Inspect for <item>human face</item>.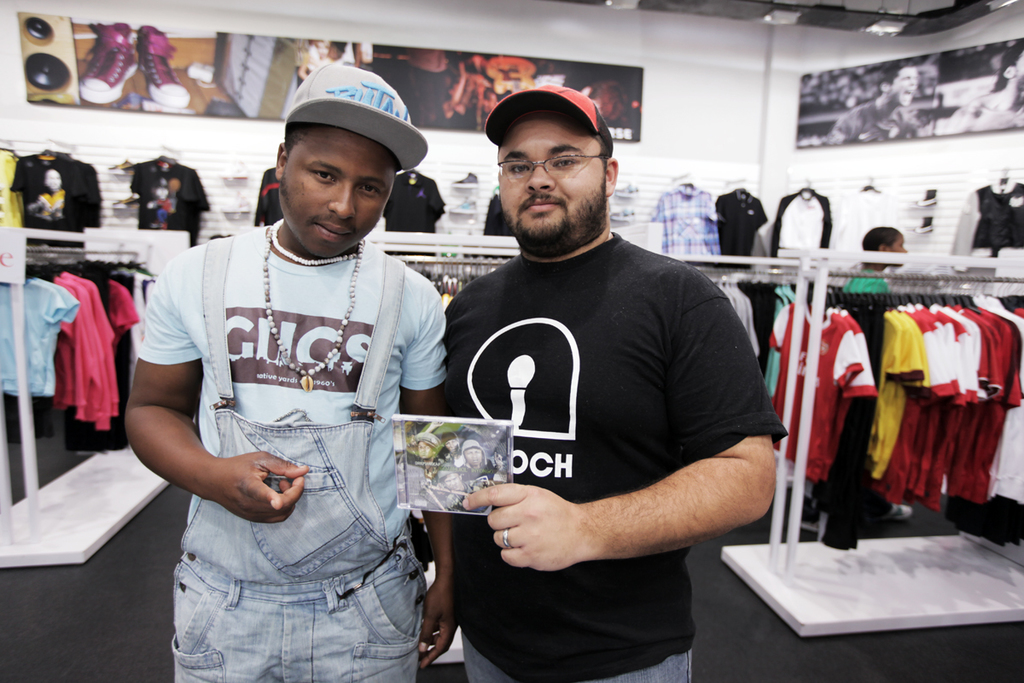
Inspection: bbox=[889, 231, 906, 266].
